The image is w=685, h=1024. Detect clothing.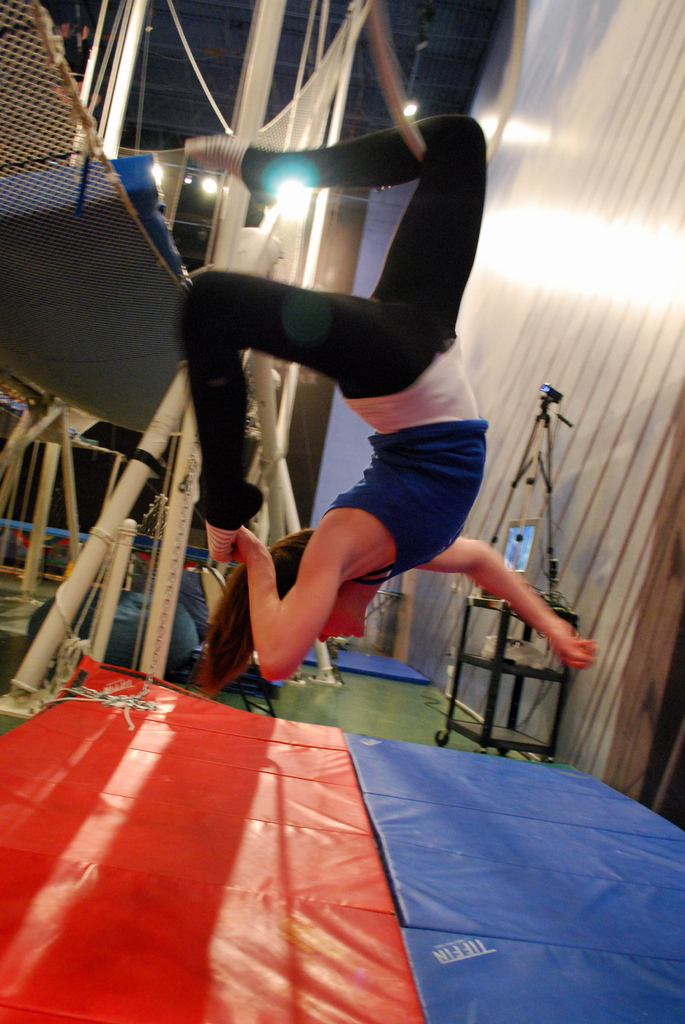
Detection: x1=236 y1=80 x2=508 y2=628.
